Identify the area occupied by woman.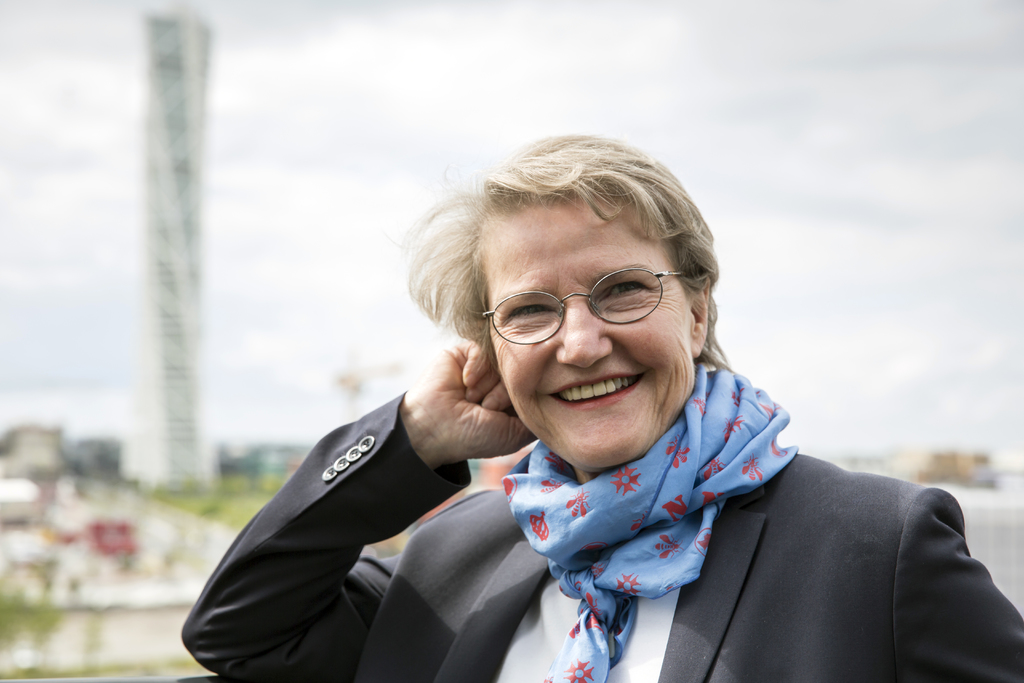
Area: bbox(212, 141, 900, 677).
